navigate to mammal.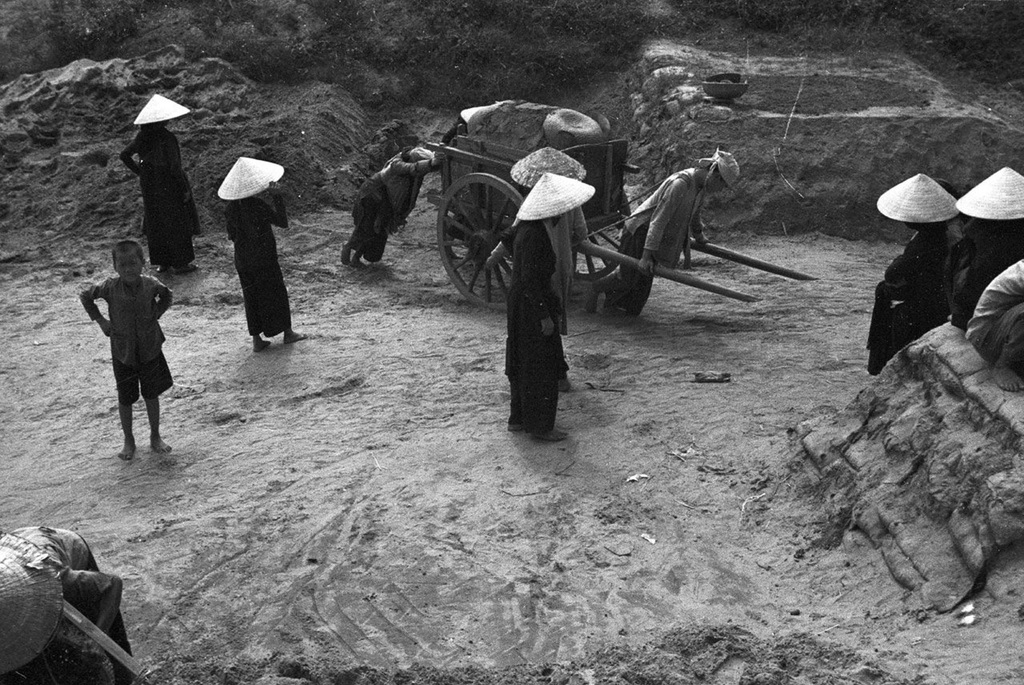
Navigation target: detection(582, 149, 735, 316).
